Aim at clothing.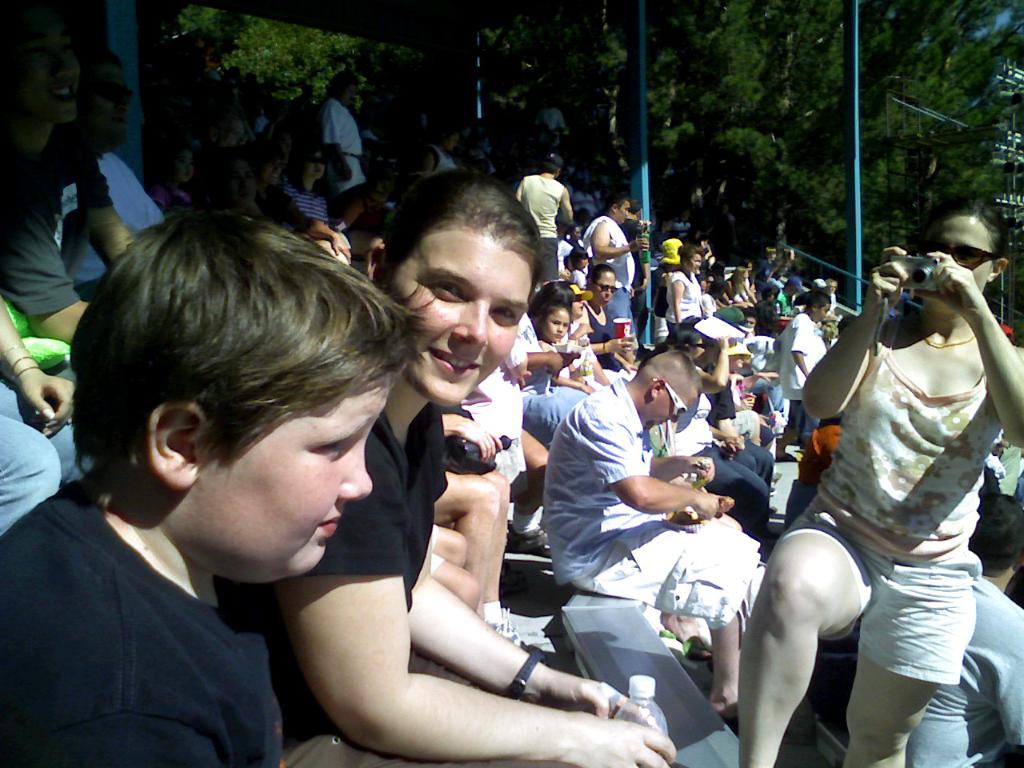
Aimed at pyautogui.locateOnScreen(76, 156, 174, 302).
